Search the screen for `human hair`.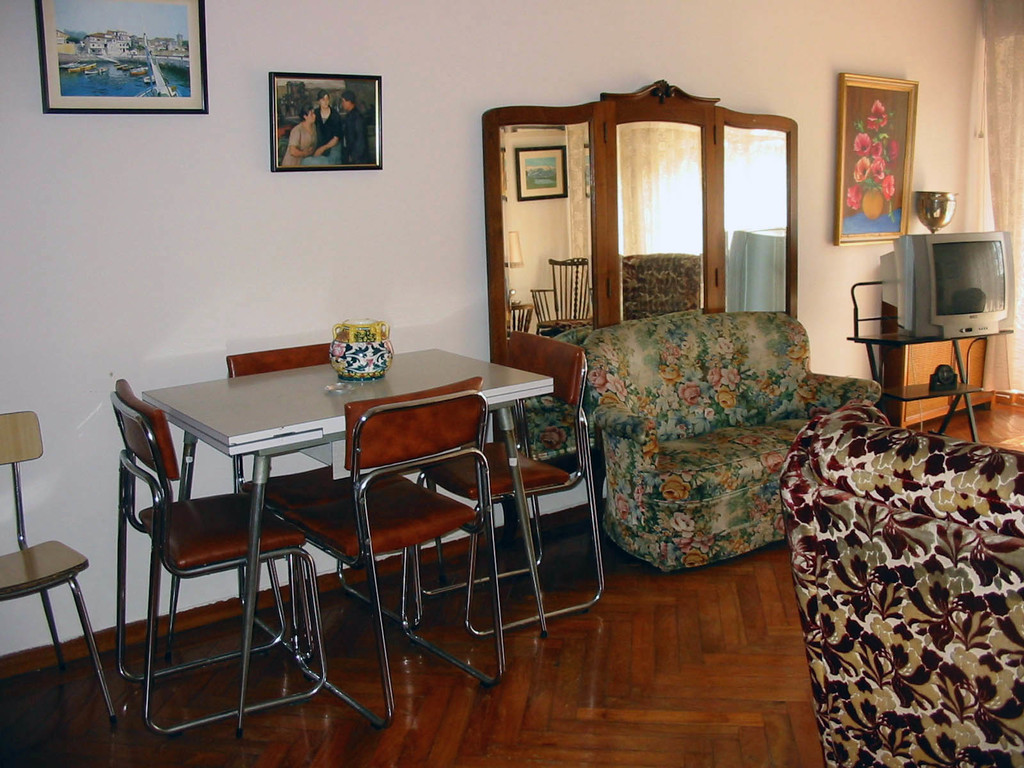
Found at bbox=[341, 86, 357, 102].
